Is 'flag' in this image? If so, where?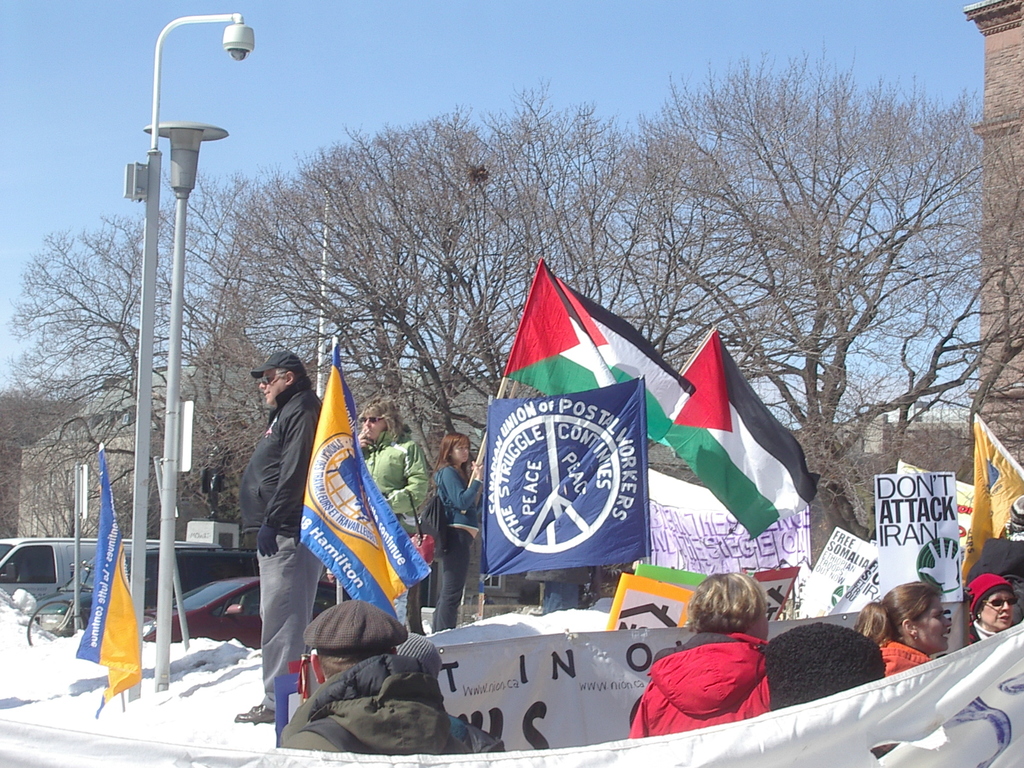
Yes, at <box>496,257,618,405</box>.
